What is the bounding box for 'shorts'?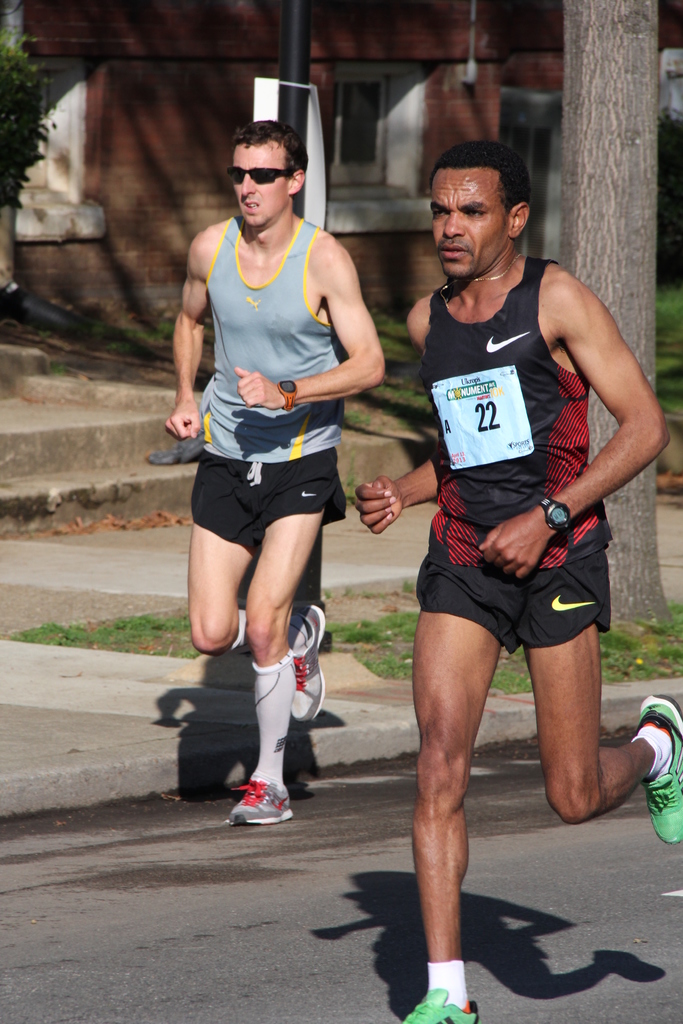
186 462 348 554.
